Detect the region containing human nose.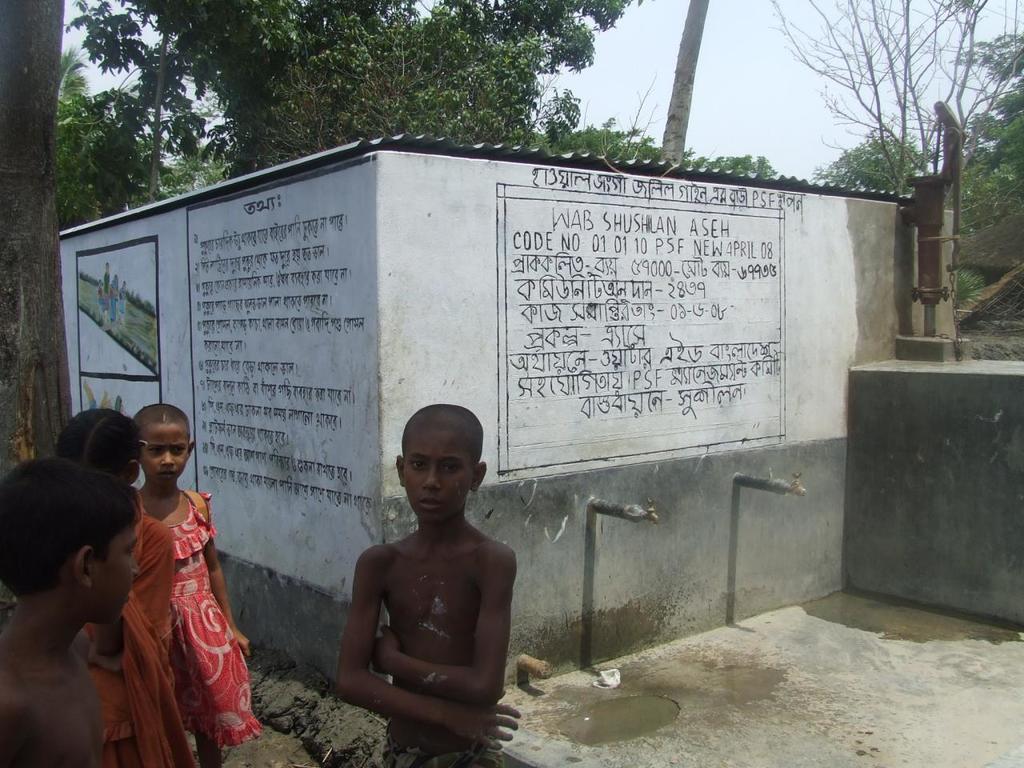
locate(133, 561, 138, 582).
